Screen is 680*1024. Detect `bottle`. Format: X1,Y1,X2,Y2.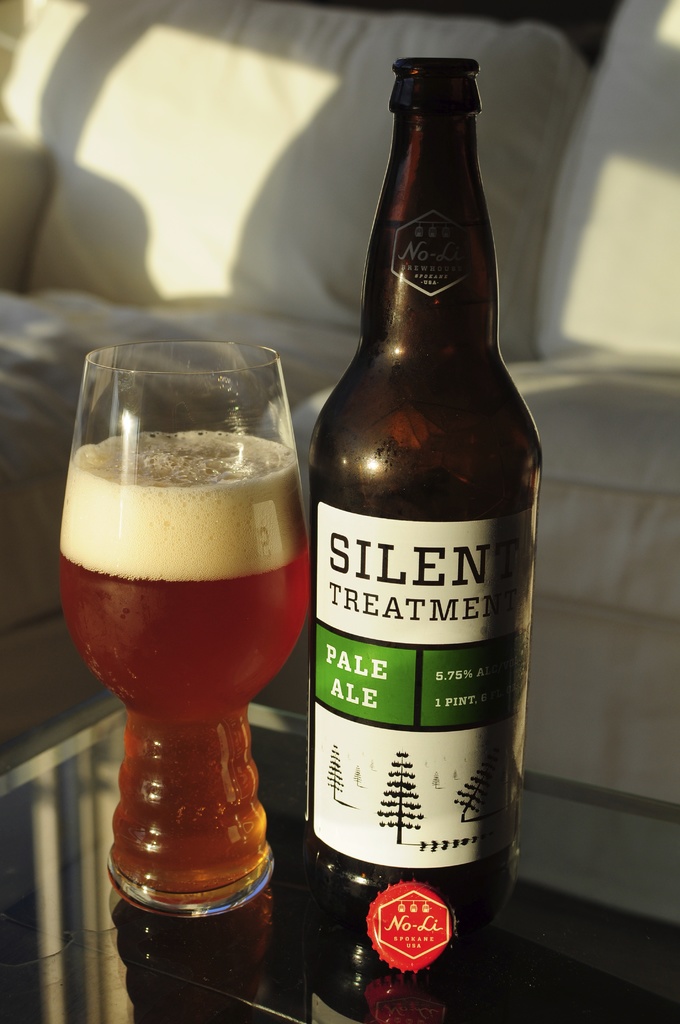
304,50,543,992.
